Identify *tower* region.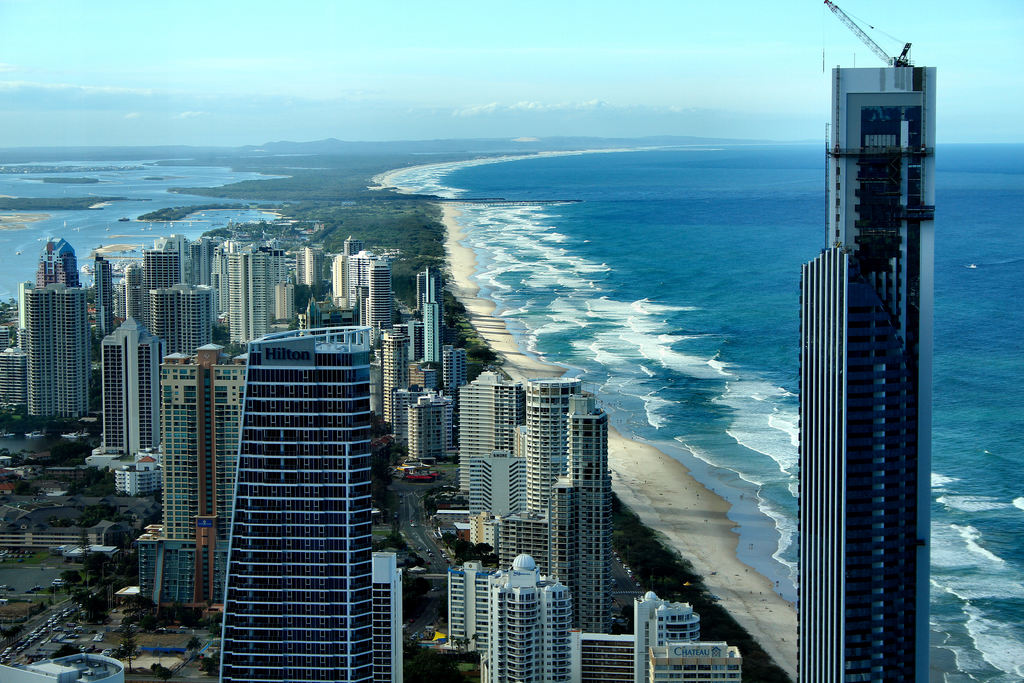
Region: l=124, t=260, r=143, b=320.
